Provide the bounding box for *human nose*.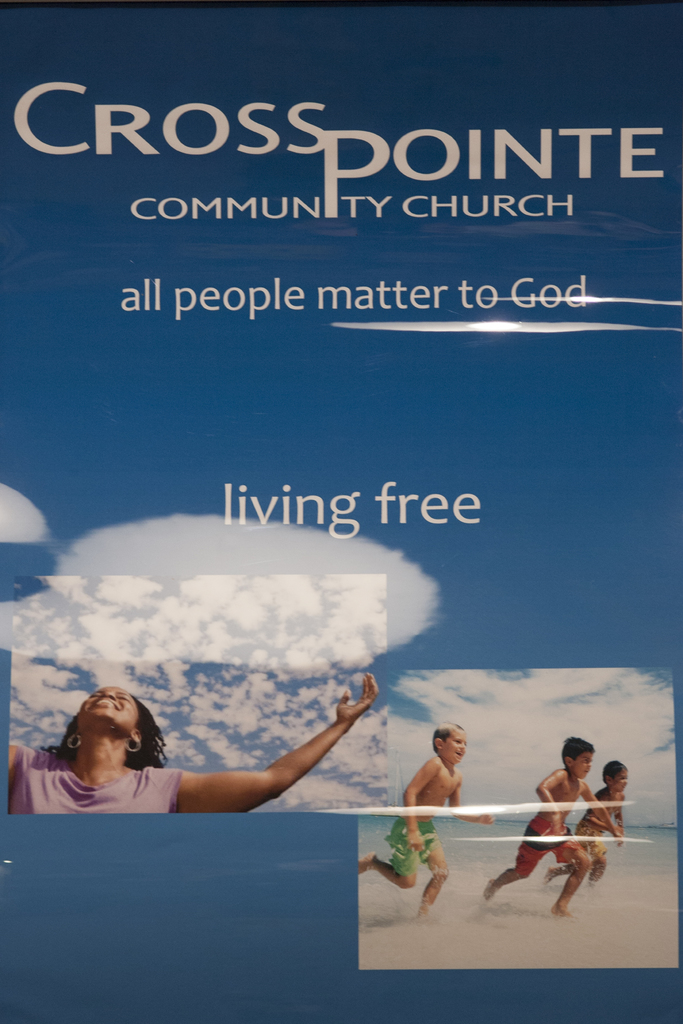
Rect(99, 686, 114, 700).
